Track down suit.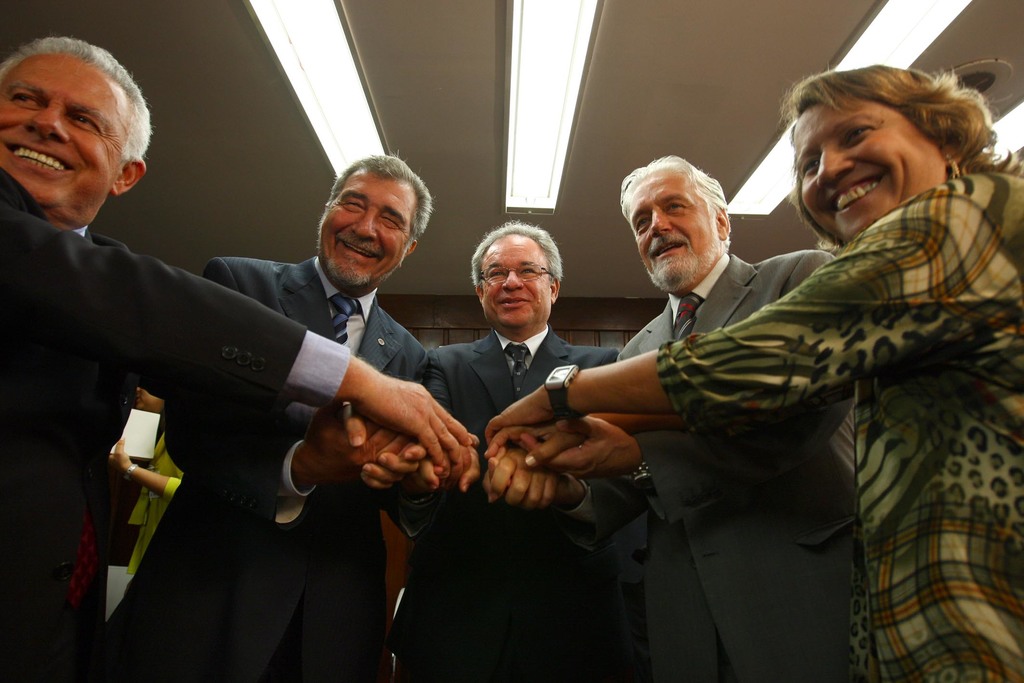
Tracked to {"left": 387, "top": 324, "right": 617, "bottom": 682}.
